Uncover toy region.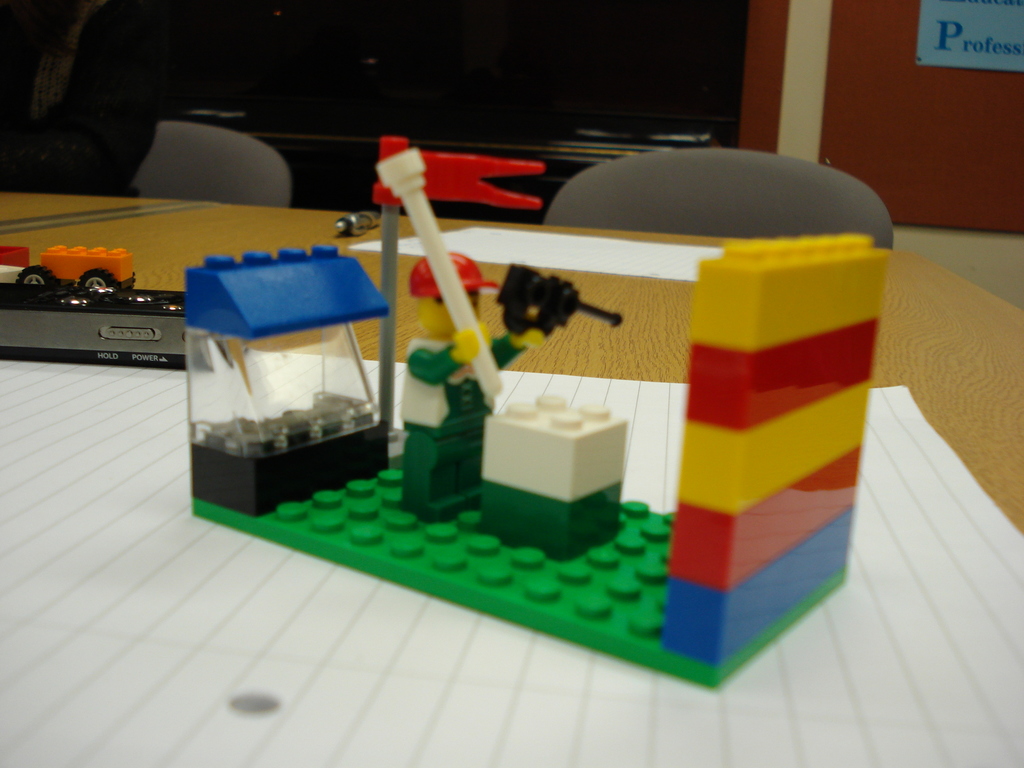
Uncovered: pyautogui.locateOnScreen(13, 248, 138, 292).
